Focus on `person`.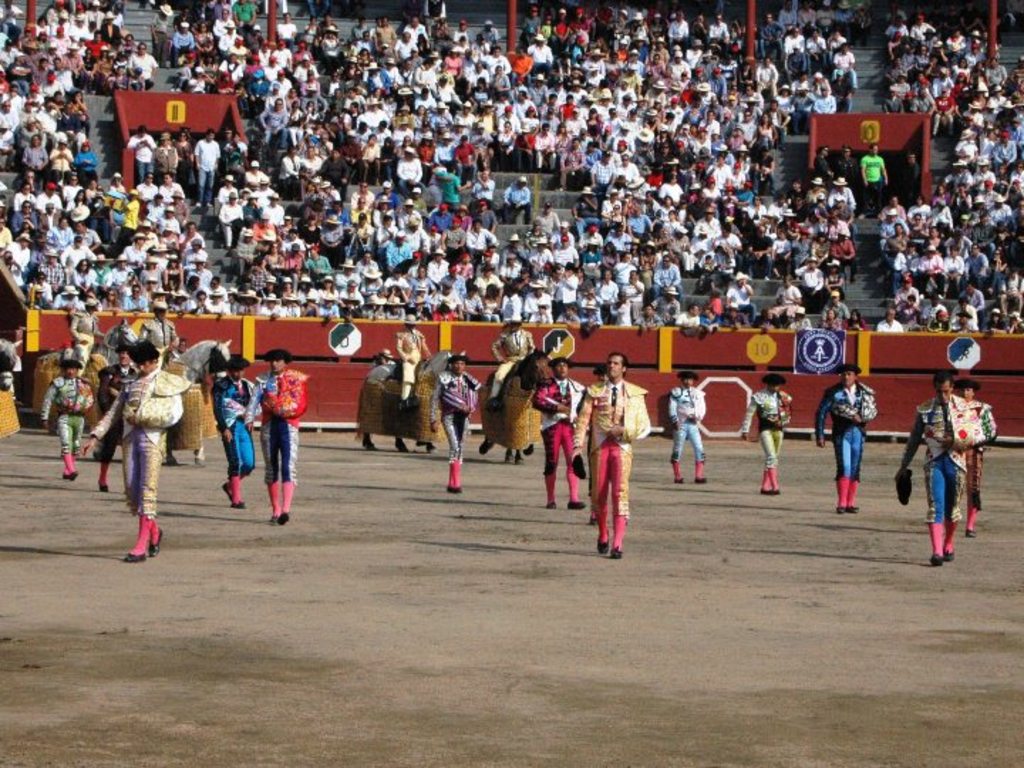
Focused at rect(90, 337, 139, 495).
